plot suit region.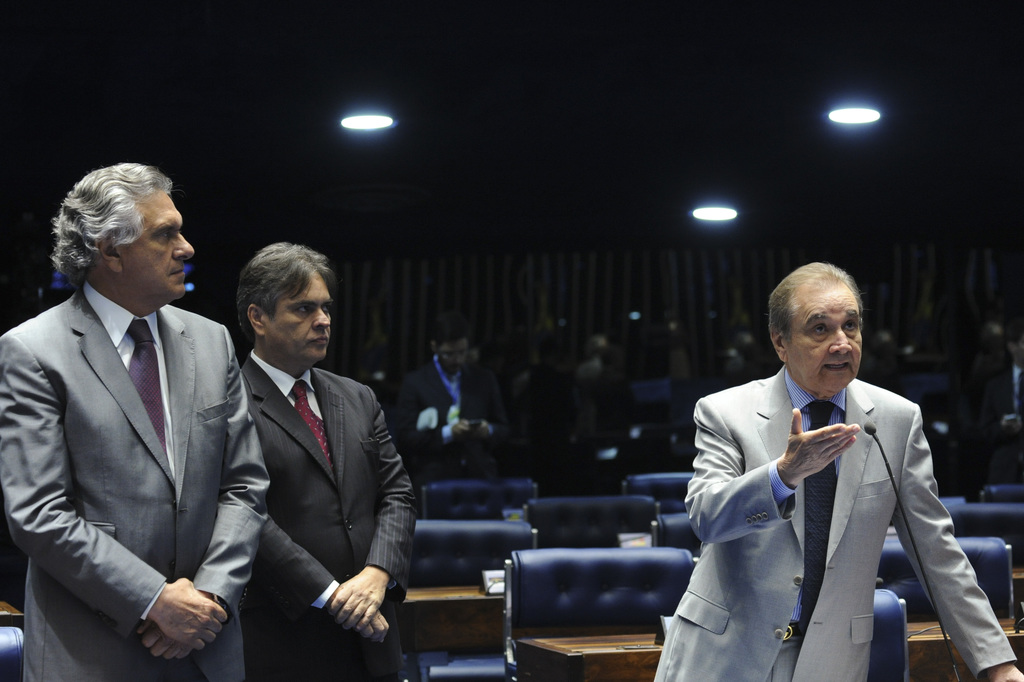
Plotted at (0,277,275,681).
